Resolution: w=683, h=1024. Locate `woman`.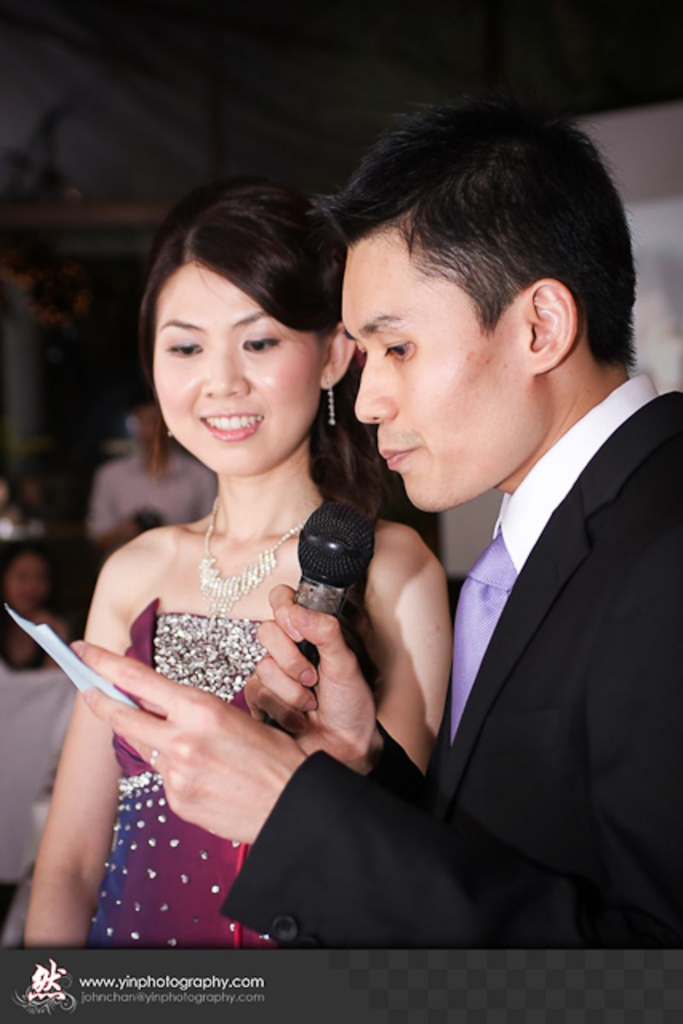
crop(13, 184, 451, 950).
